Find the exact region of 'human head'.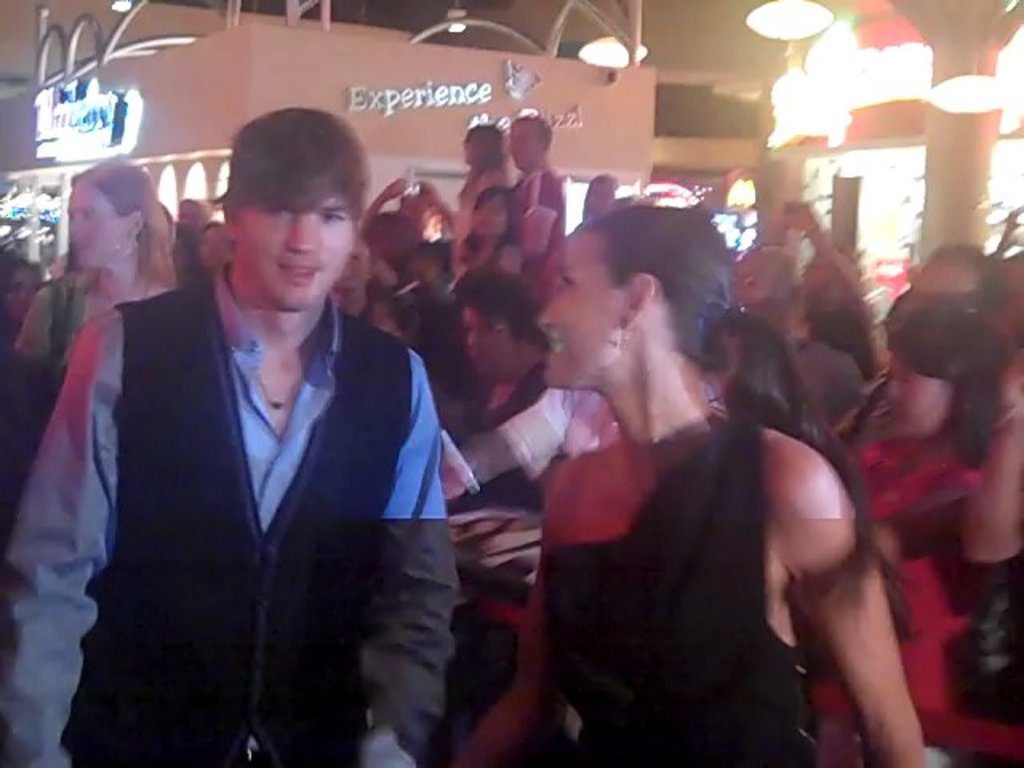
Exact region: [882, 306, 979, 440].
